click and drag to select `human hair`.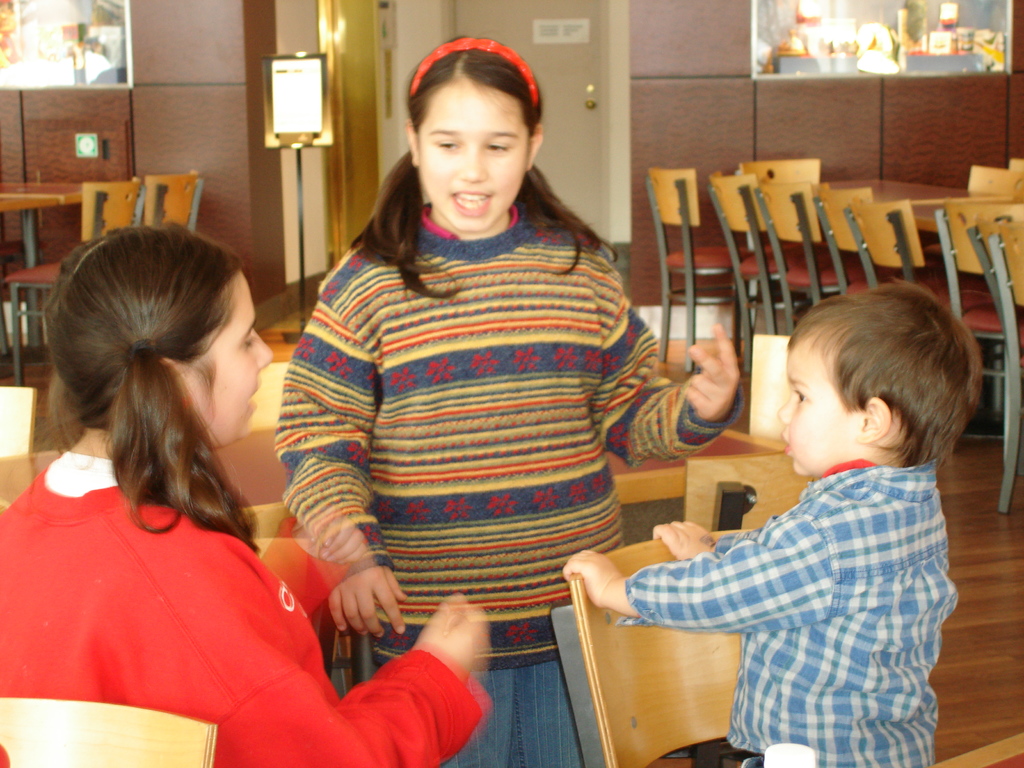
Selection: <bbox>348, 36, 618, 305</bbox>.
